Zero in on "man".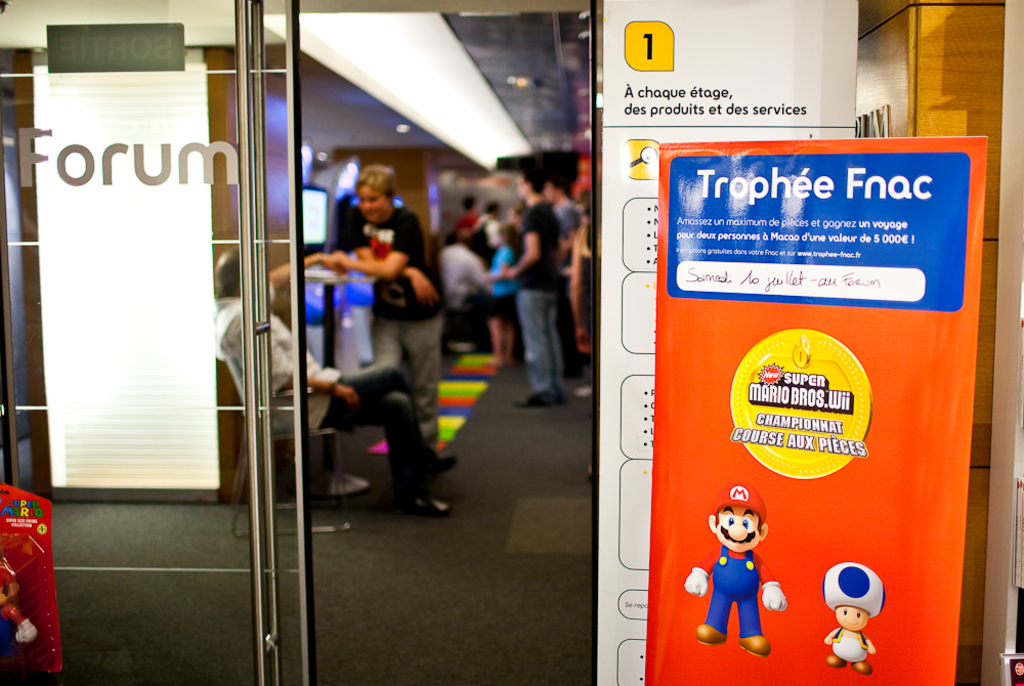
Zeroed in: [323, 160, 444, 468].
